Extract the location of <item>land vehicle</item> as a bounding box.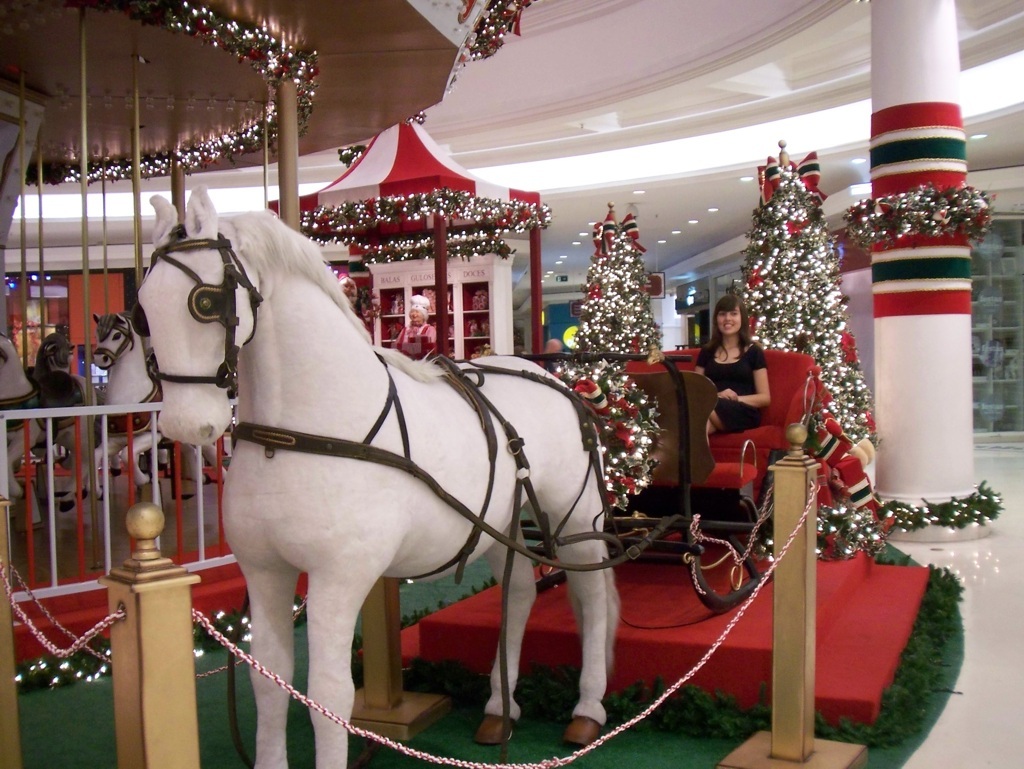
<box>125,285,909,768</box>.
